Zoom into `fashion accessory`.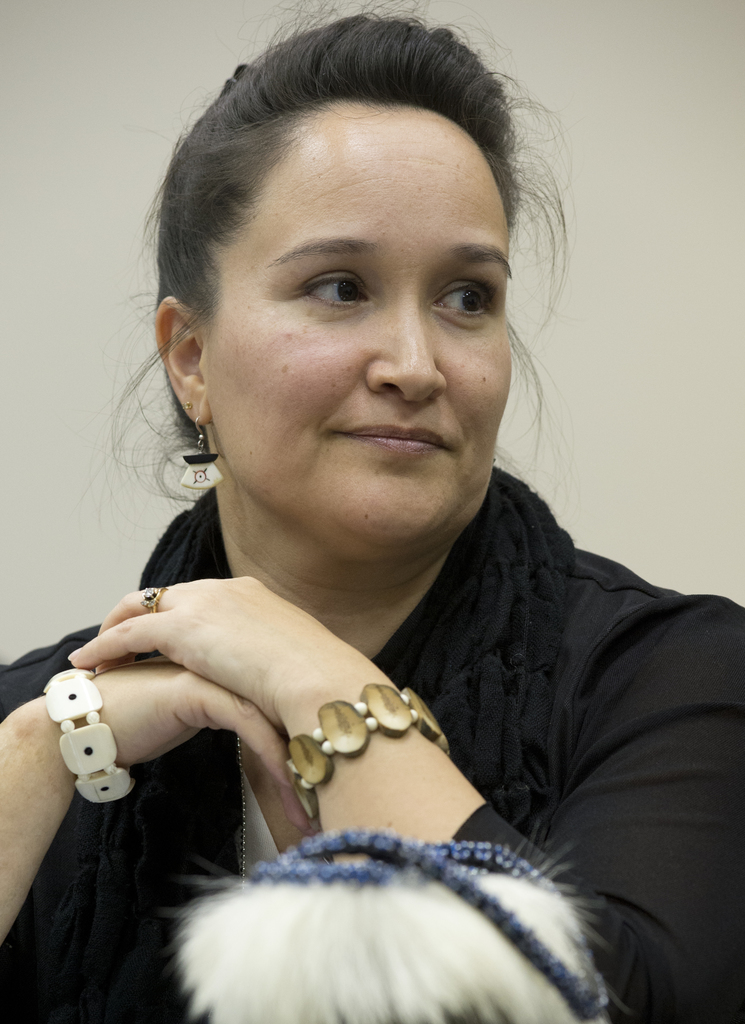
Zoom target: (282, 684, 449, 816).
